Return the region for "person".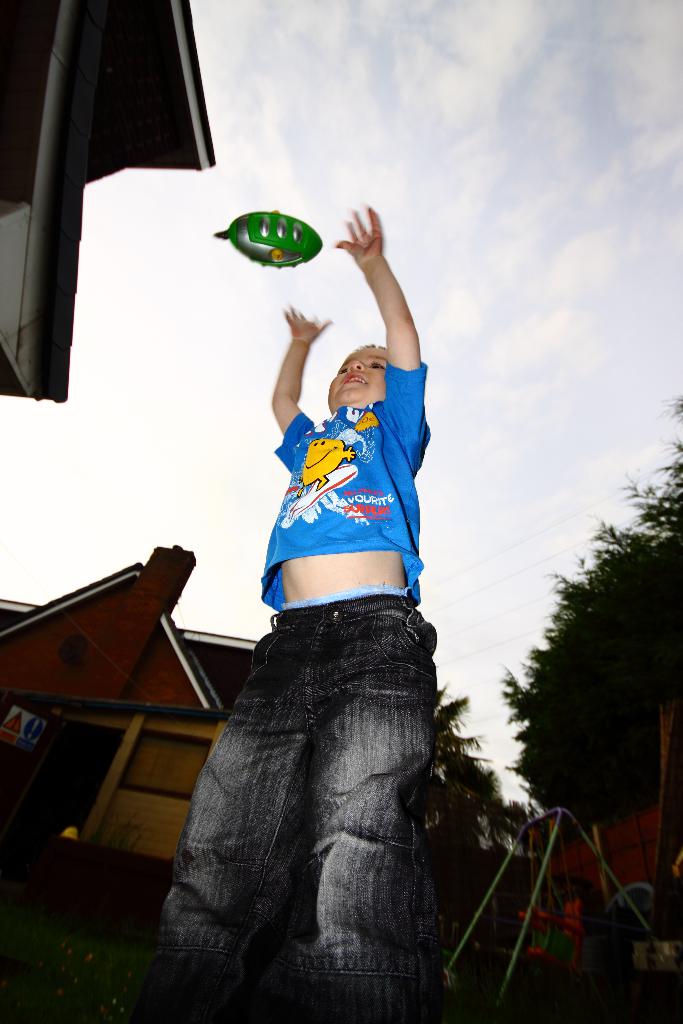
region(151, 209, 450, 1023).
